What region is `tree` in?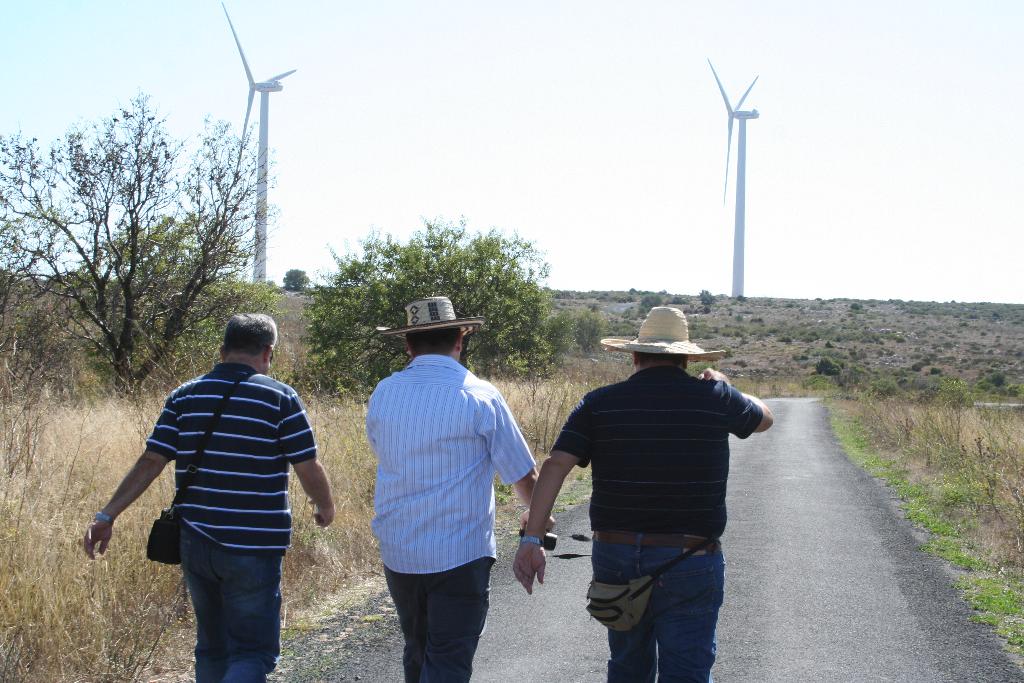
35/95/277/407.
